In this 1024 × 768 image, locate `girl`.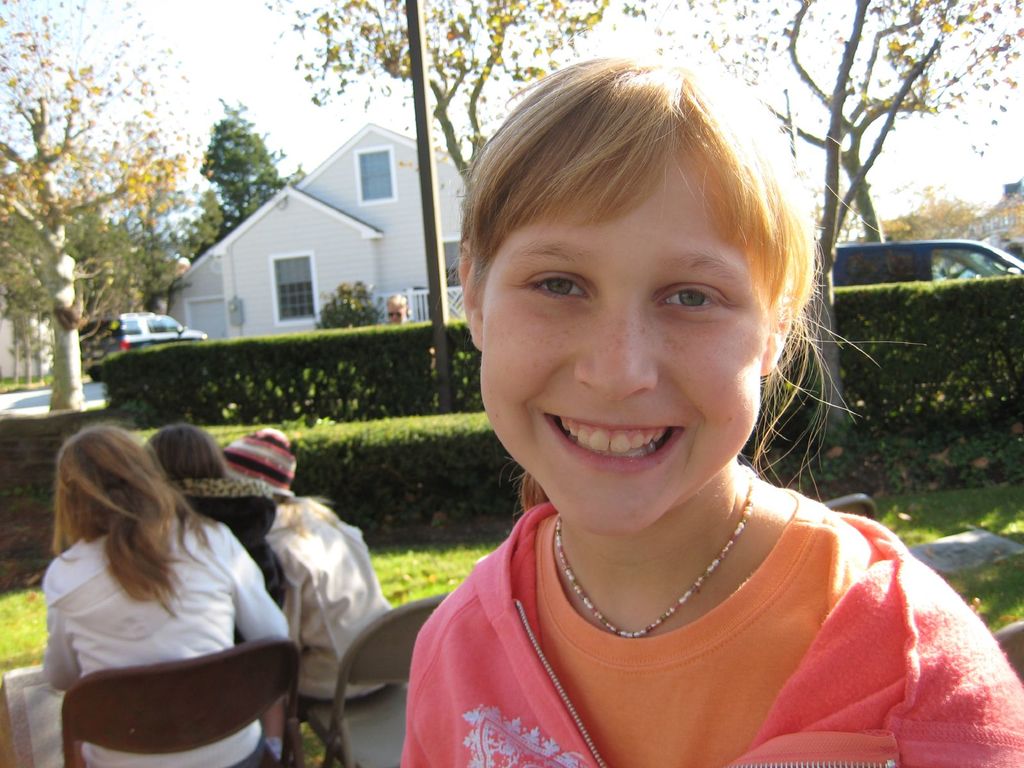
Bounding box: (x1=396, y1=59, x2=1023, y2=767).
